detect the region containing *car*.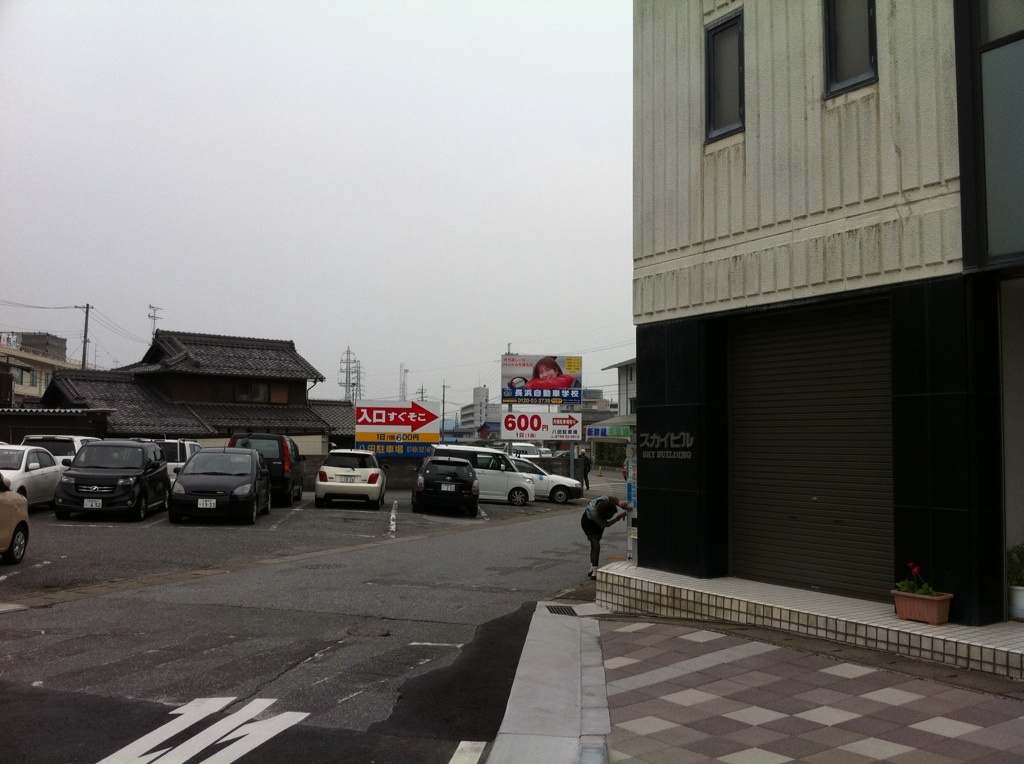
bbox=(0, 442, 66, 500).
